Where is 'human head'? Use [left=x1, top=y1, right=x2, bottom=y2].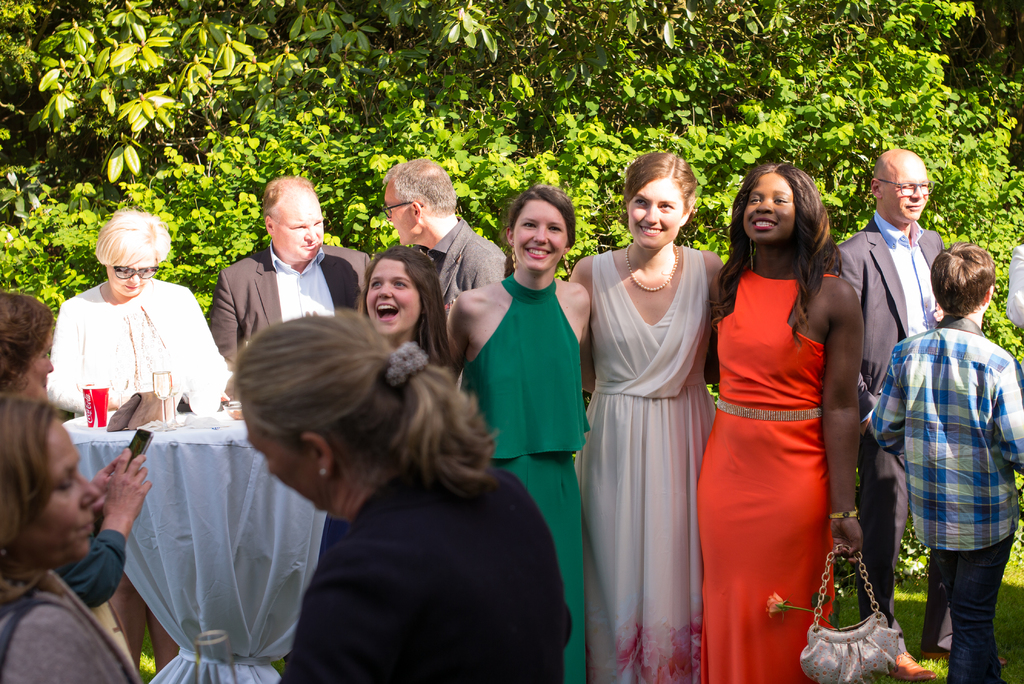
[left=0, top=396, right=101, bottom=569].
